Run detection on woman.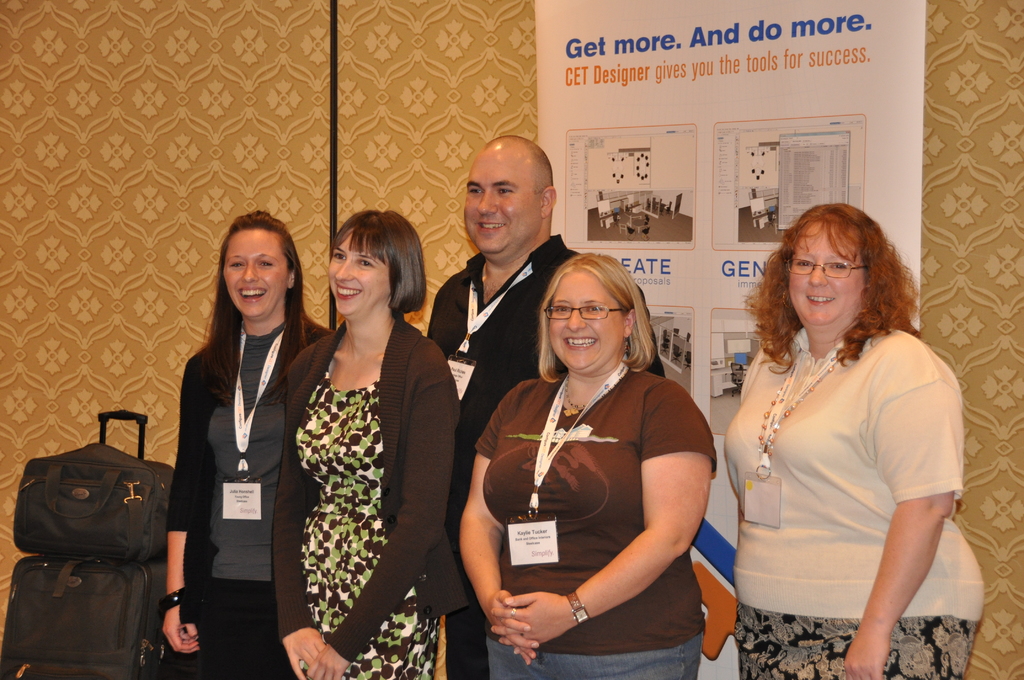
Result: rect(164, 208, 332, 679).
